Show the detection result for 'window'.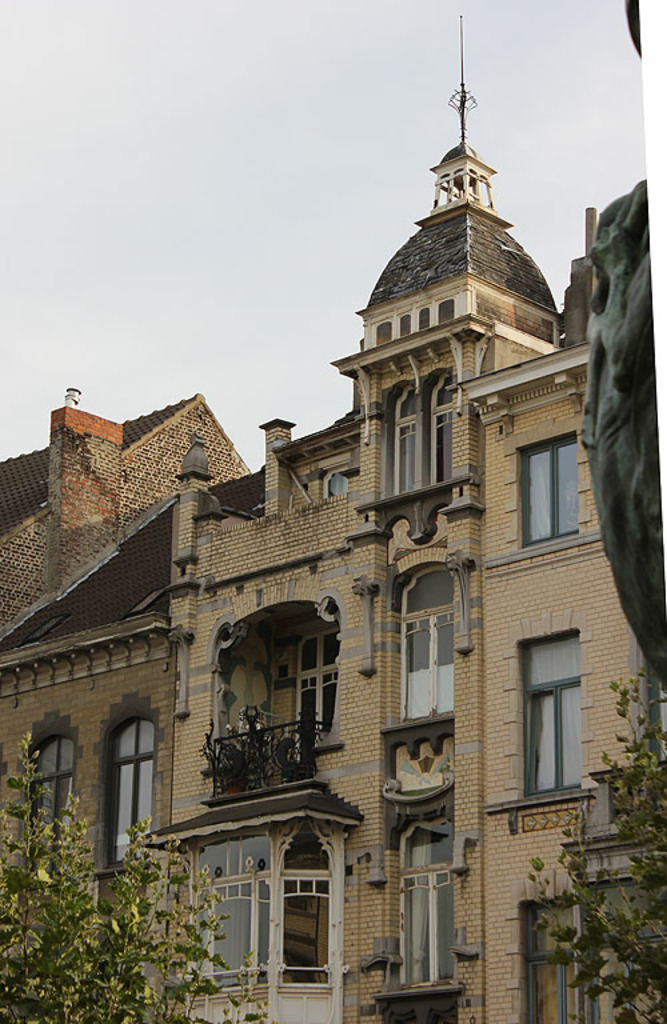
{"x1": 398, "y1": 563, "x2": 456, "y2": 724}.
